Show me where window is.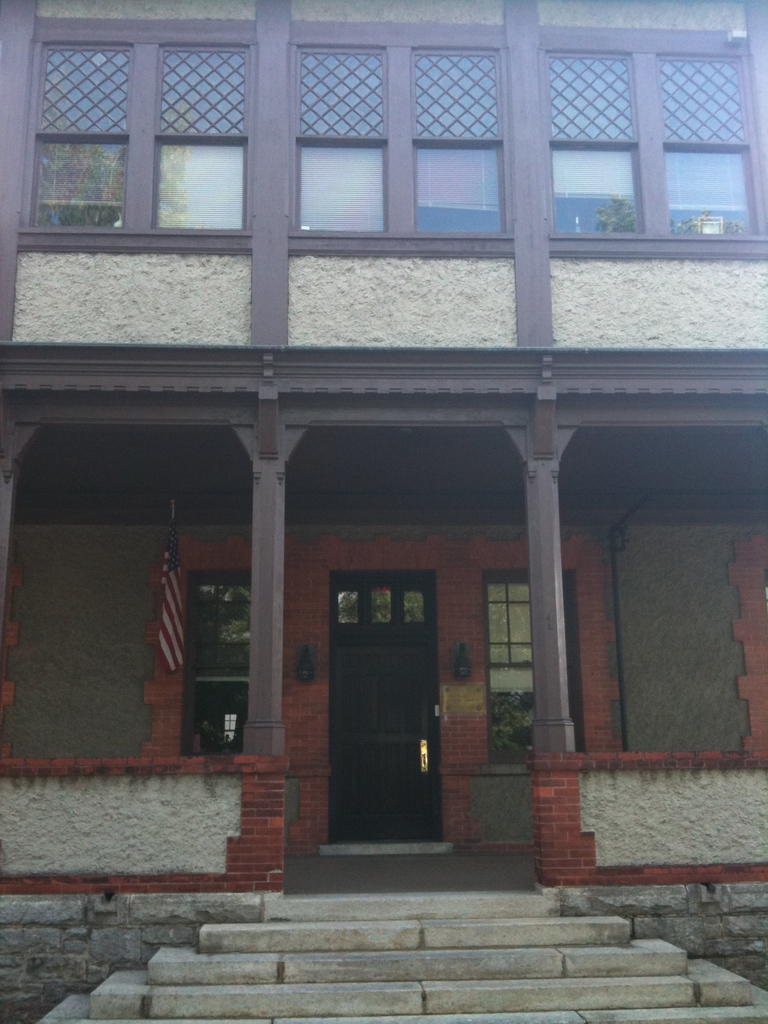
window is at (x1=31, y1=49, x2=252, y2=238).
